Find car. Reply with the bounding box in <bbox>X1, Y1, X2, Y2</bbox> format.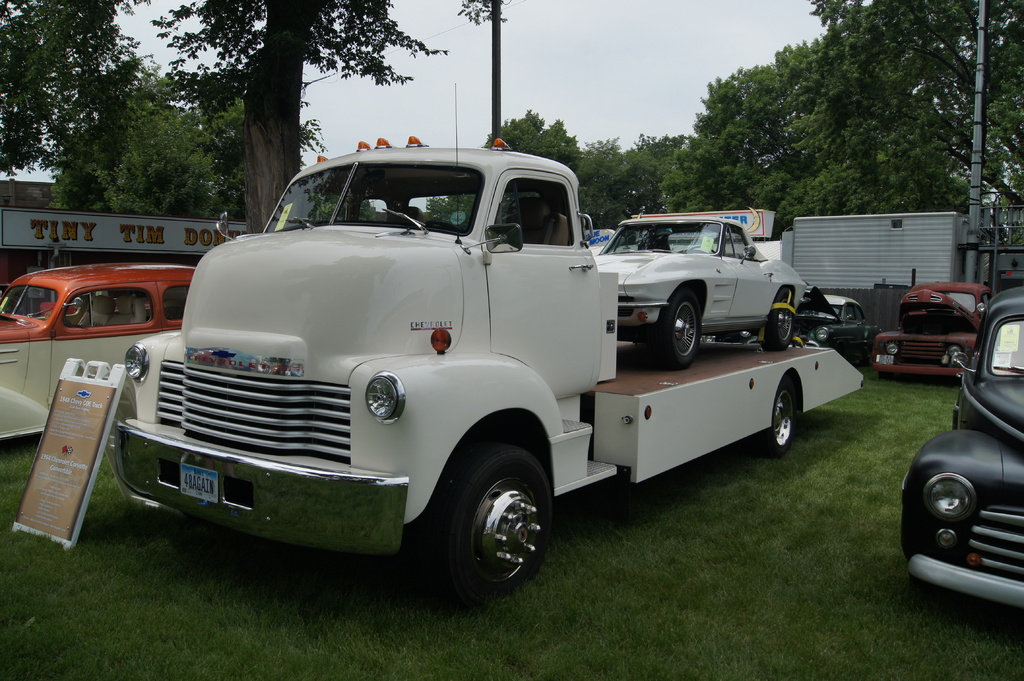
<bbox>592, 218, 807, 373</bbox>.
